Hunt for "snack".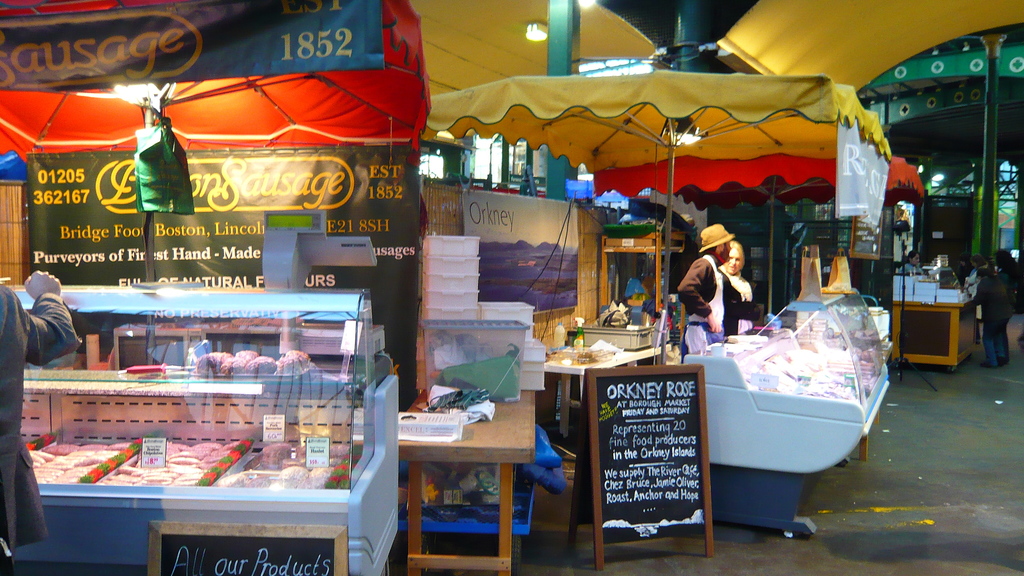
Hunted down at bbox(242, 353, 275, 380).
